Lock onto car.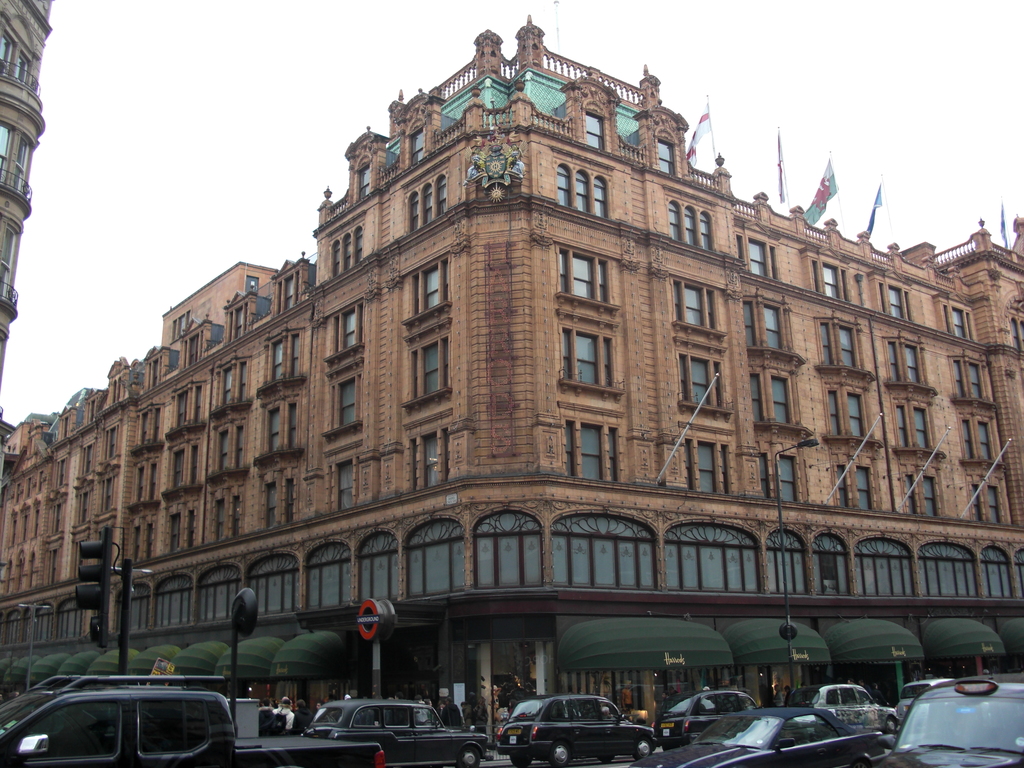
Locked: pyautogui.locateOnScreen(11, 661, 262, 755).
